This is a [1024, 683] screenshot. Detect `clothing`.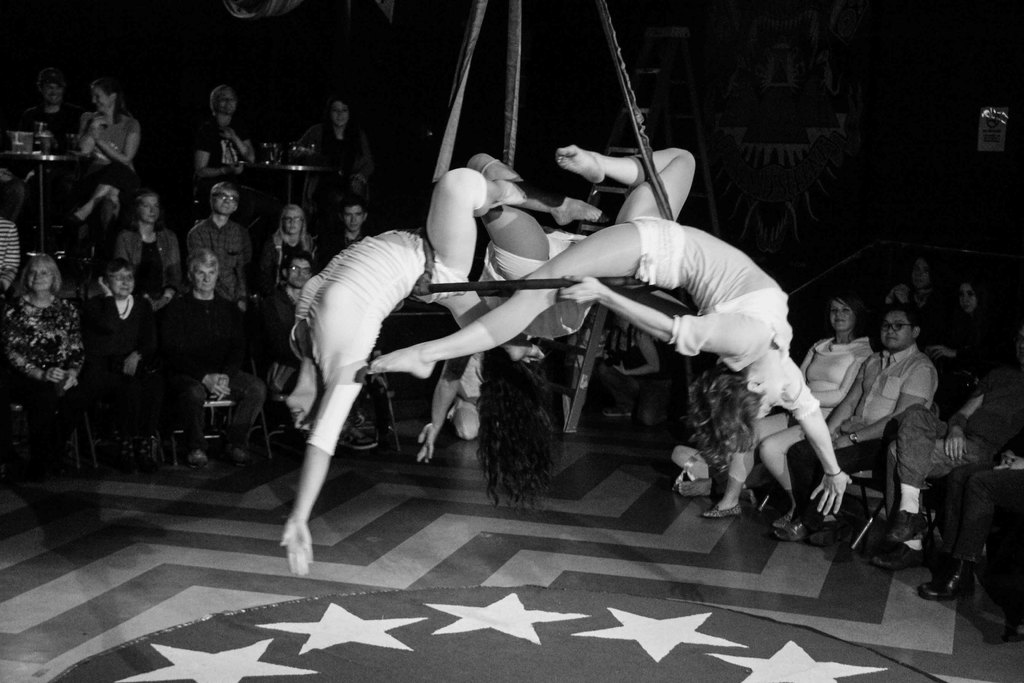
box(161, 294, 259, 449).
